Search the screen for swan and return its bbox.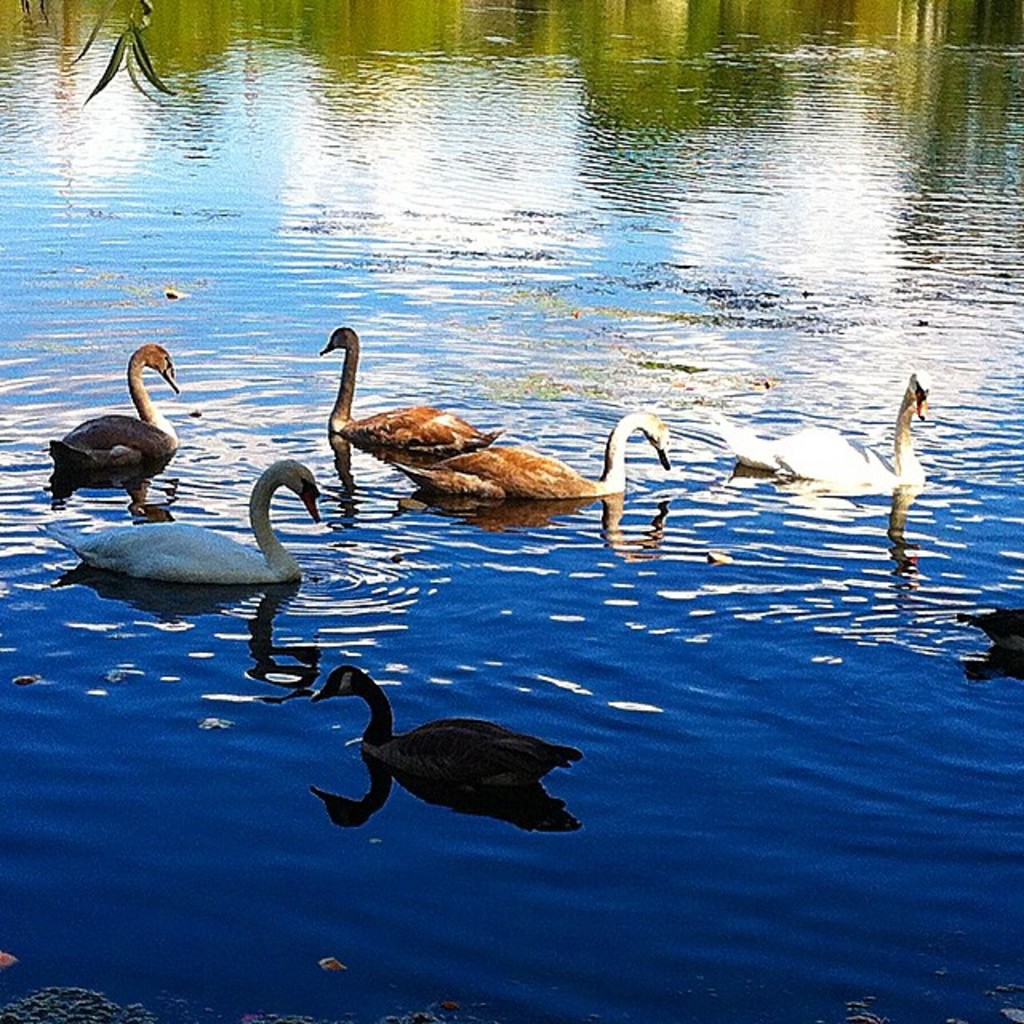
Found: 320, 323, 504, 464.
